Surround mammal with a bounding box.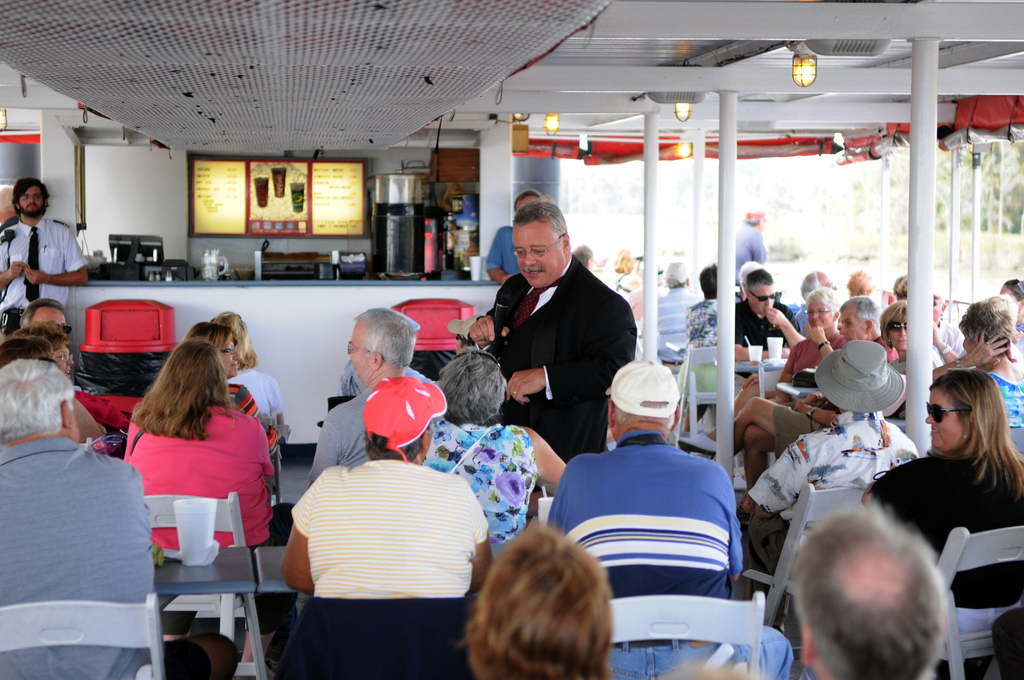
[x1=1002, y1=280, x2=1023, y2=337].
